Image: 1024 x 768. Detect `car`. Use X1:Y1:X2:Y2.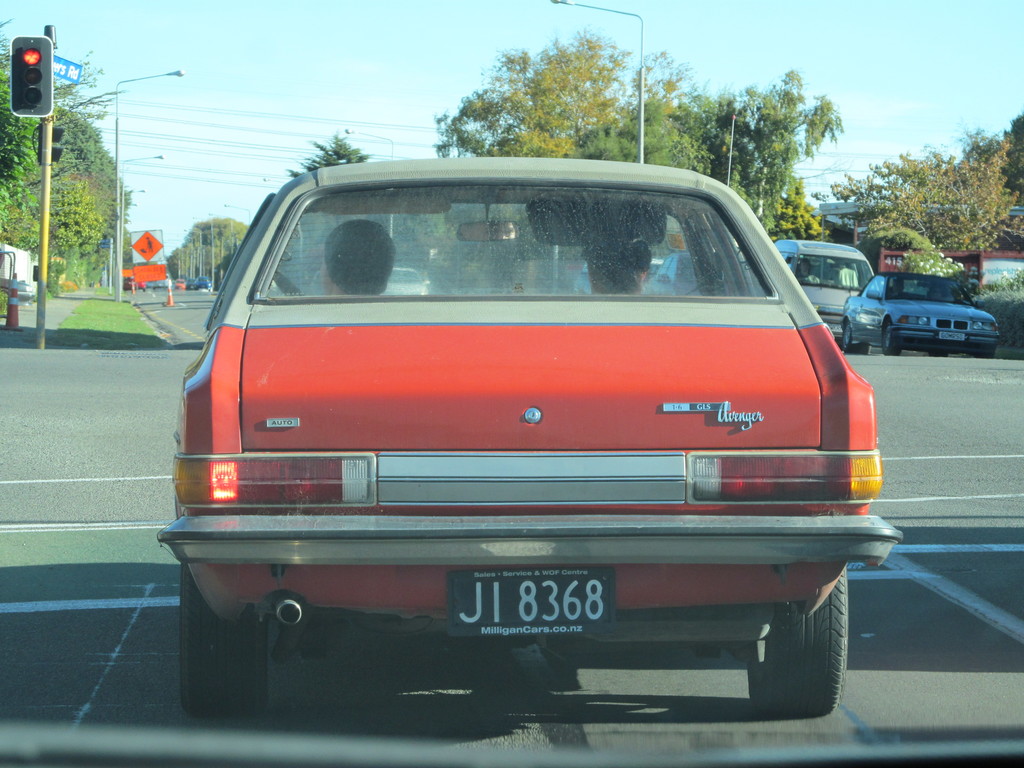
840:276:1000:358.
